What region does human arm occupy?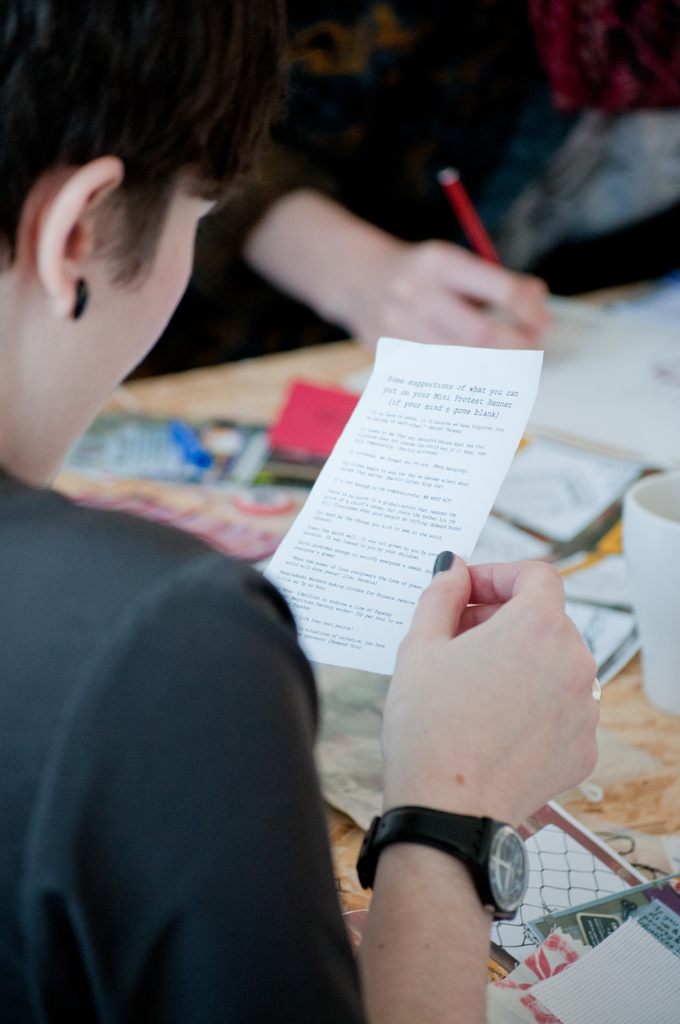
pyautogui.locateOnScreen(343, 540, 605, 1023).
